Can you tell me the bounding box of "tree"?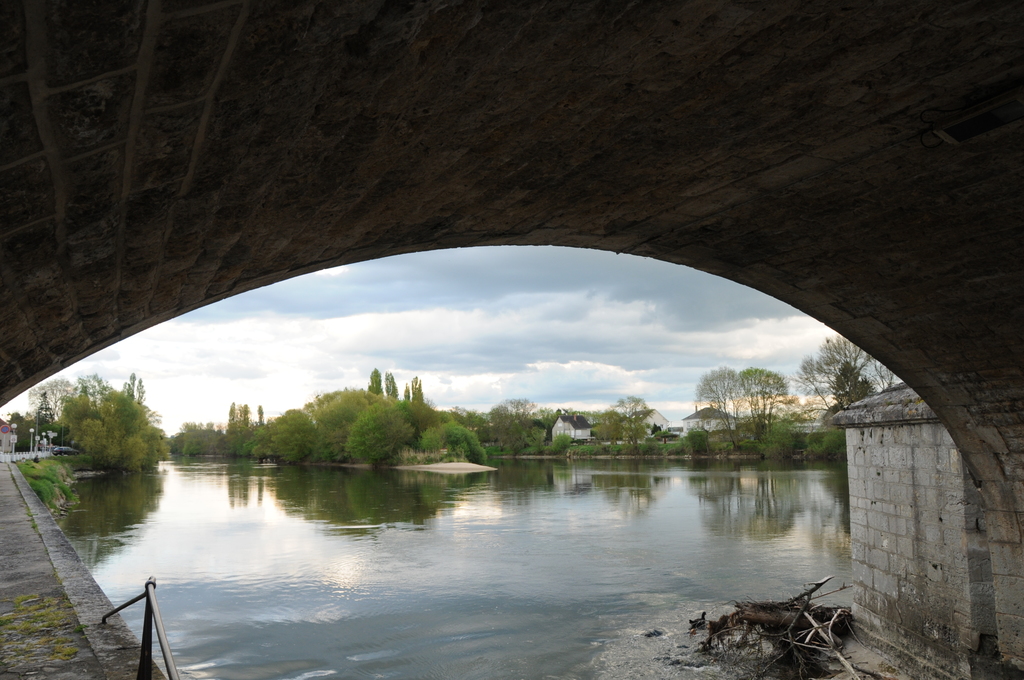
box=[370, 366, 388, 398].
